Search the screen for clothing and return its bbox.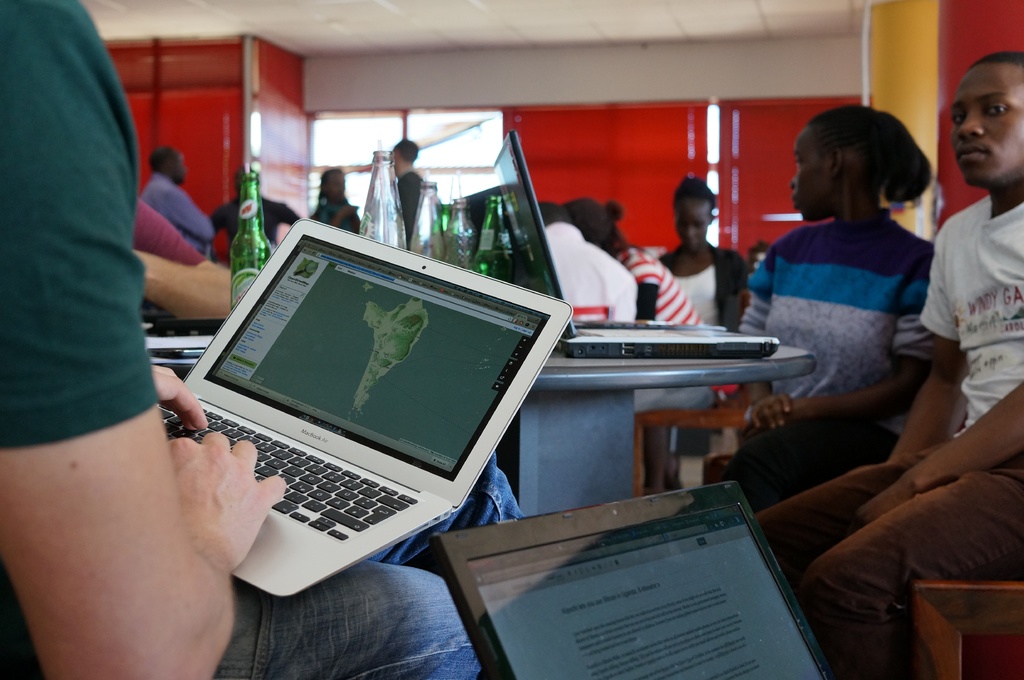
Found: (x1=655, y1=247, x2=753, y2=342).
